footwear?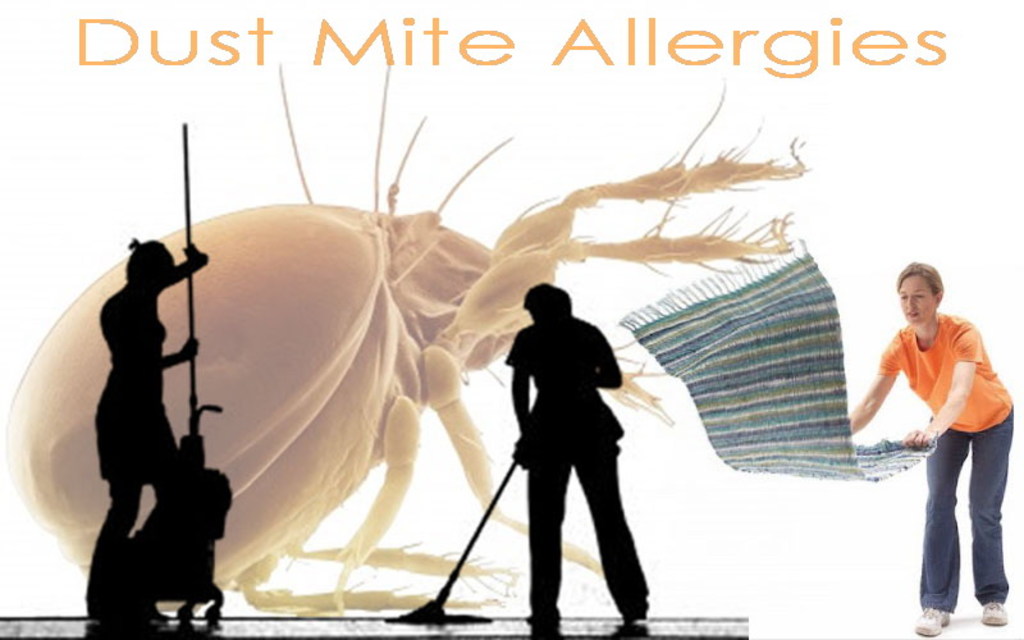
x1=909 y1=607 x2=957 y2=639
